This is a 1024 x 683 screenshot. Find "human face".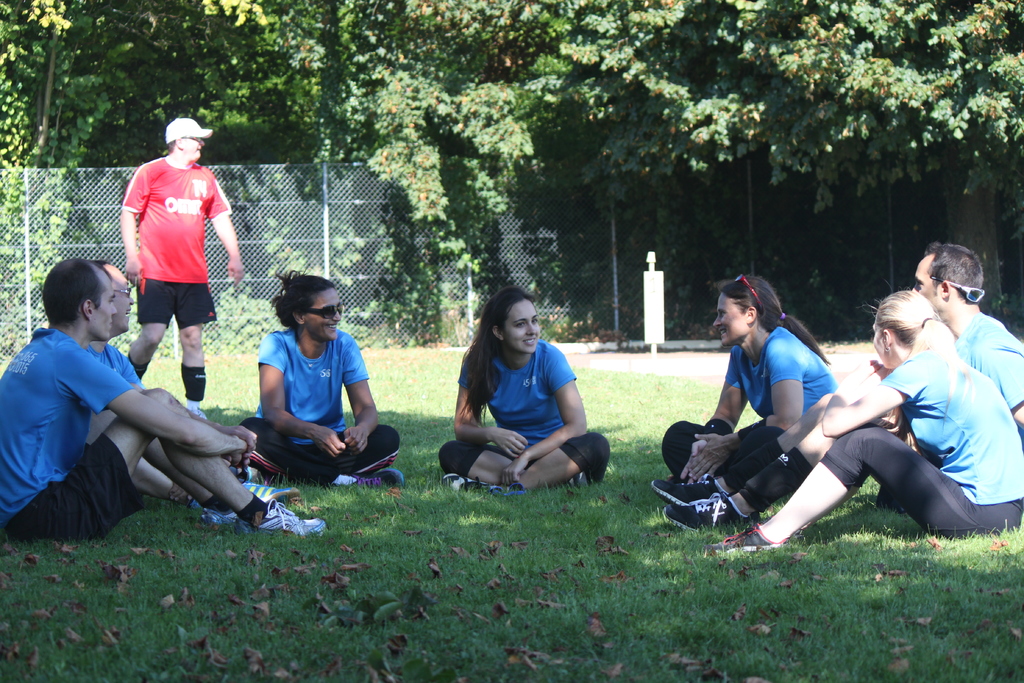
Bounding box: box=[111, 267, 134, 336].
